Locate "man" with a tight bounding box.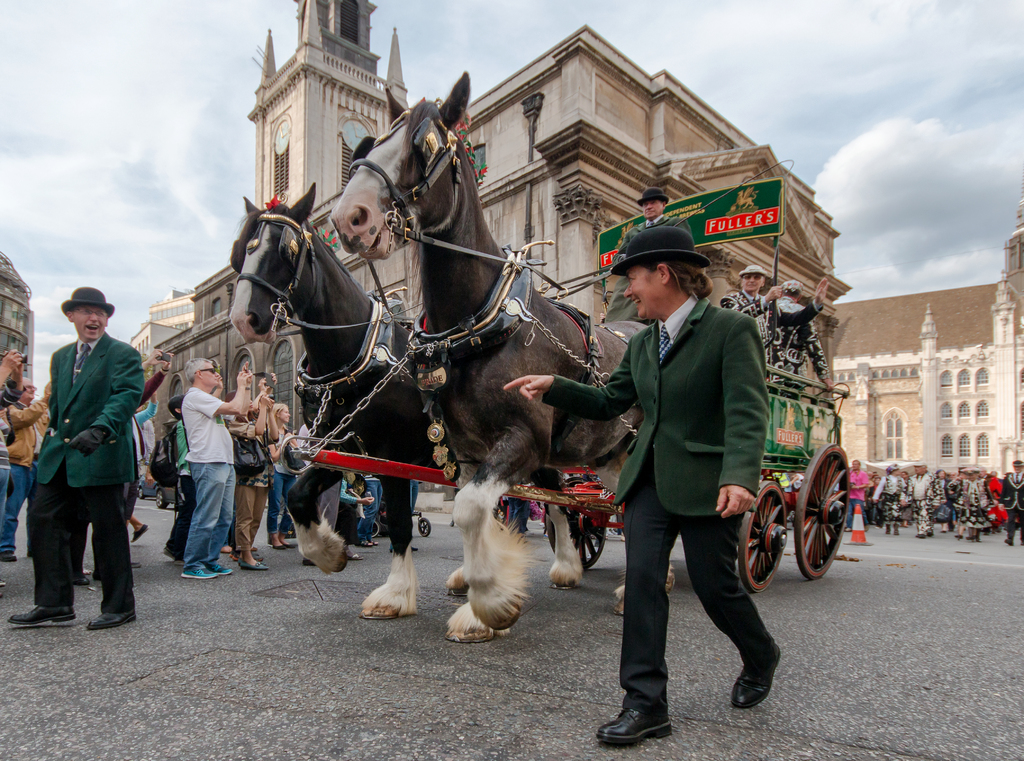
x1=183 y1=356 x2=255 y2=579.
